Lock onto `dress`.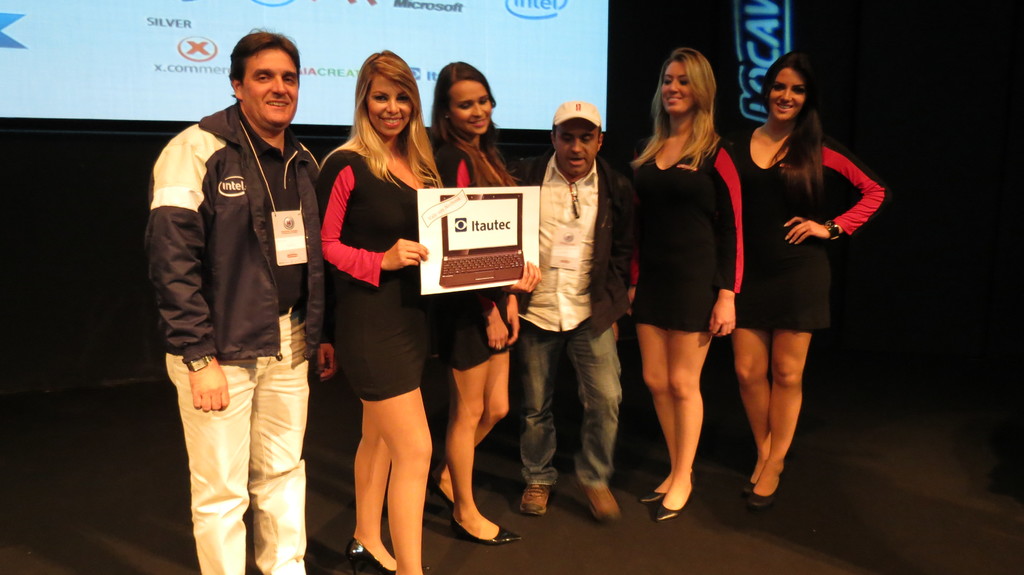
Locked: [428,150,511,370].
